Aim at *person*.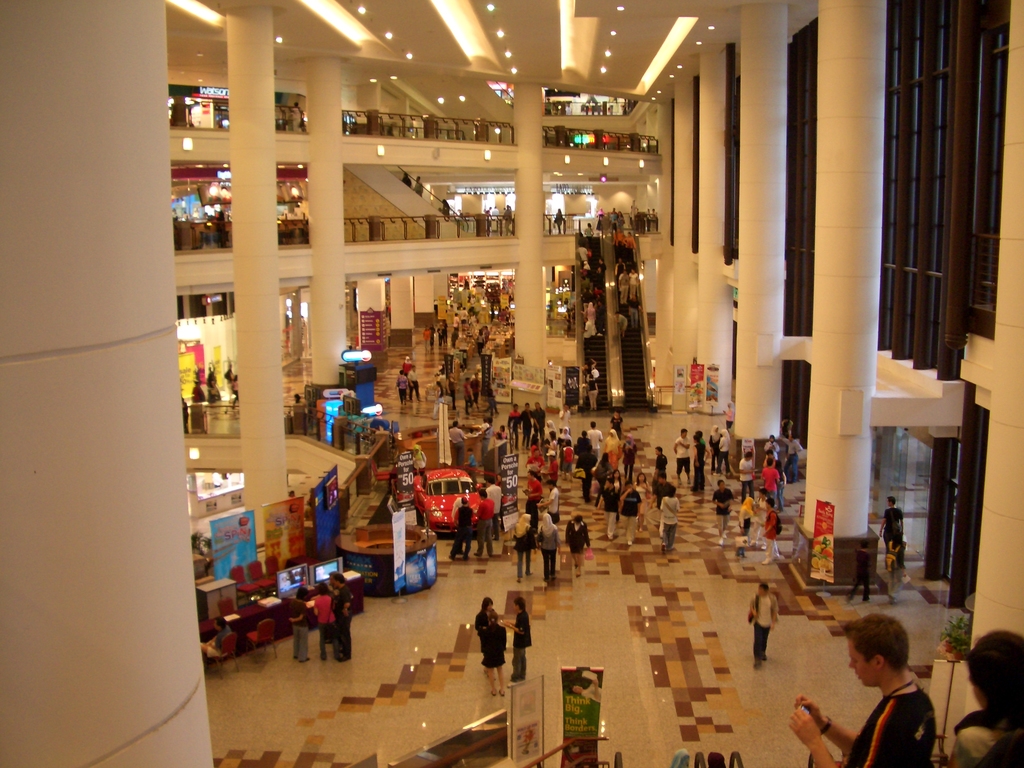
Aimed at <bbox>486, 475, 501, 534</bbox>.
